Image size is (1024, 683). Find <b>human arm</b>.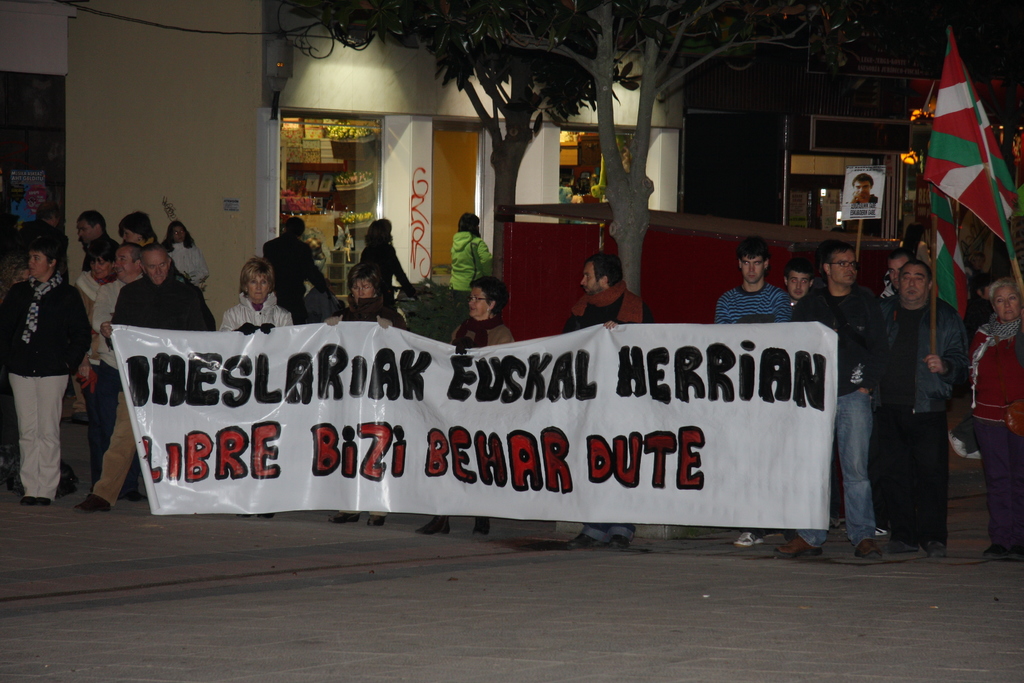
<region>81, 272, 100, 395</region>.
